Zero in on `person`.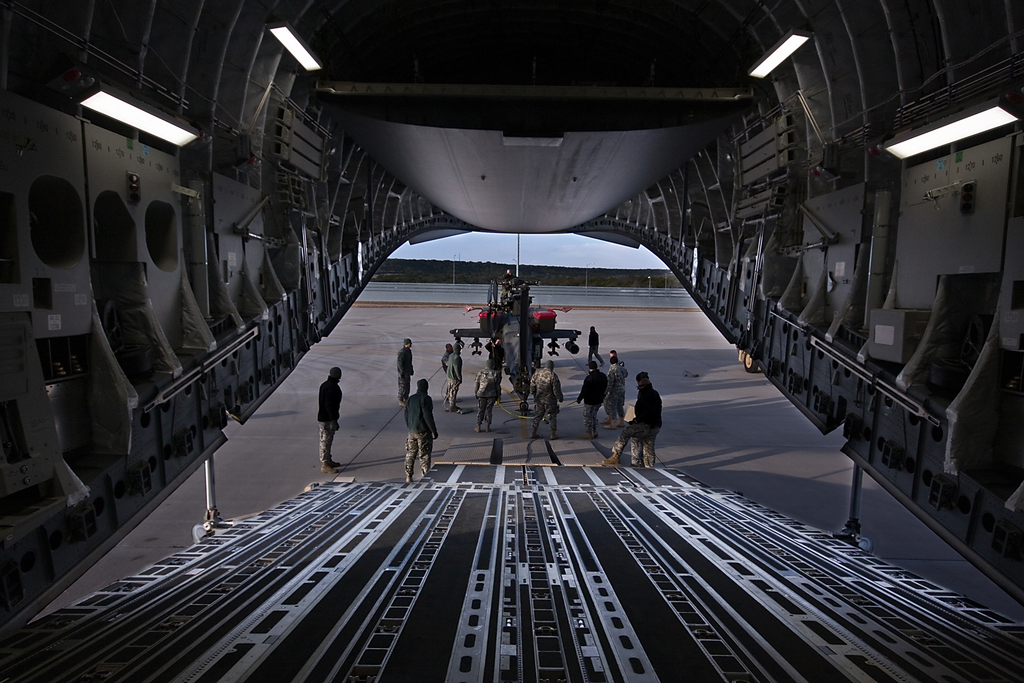
Zeroed in: box=[527, 360, 557, 441].
